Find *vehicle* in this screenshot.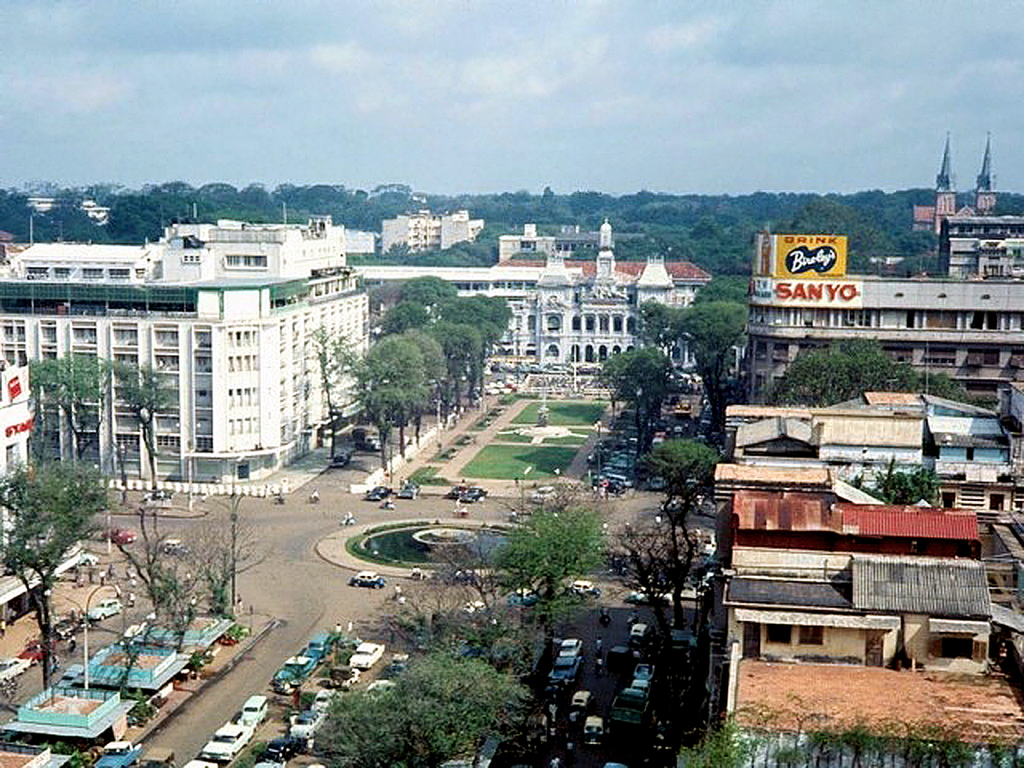
The bounding box for *vehicle* is <bbox>180, 751, 214, 767</bbox>.
